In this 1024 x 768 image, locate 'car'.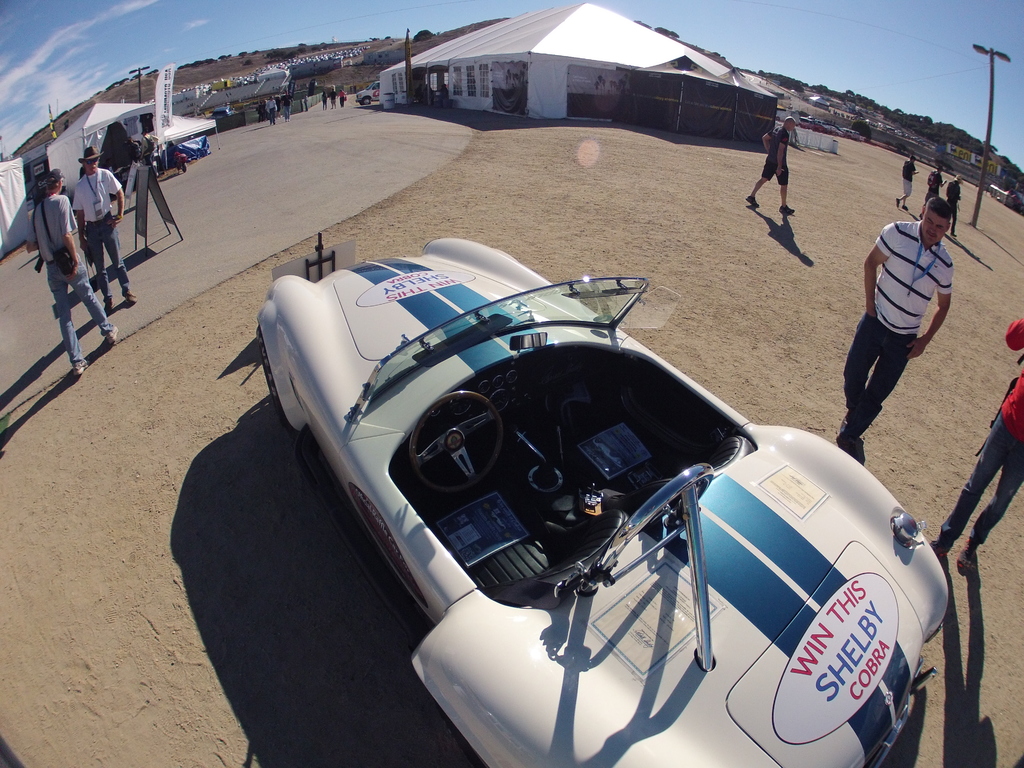
Bounding box: 842 127 863 141.
